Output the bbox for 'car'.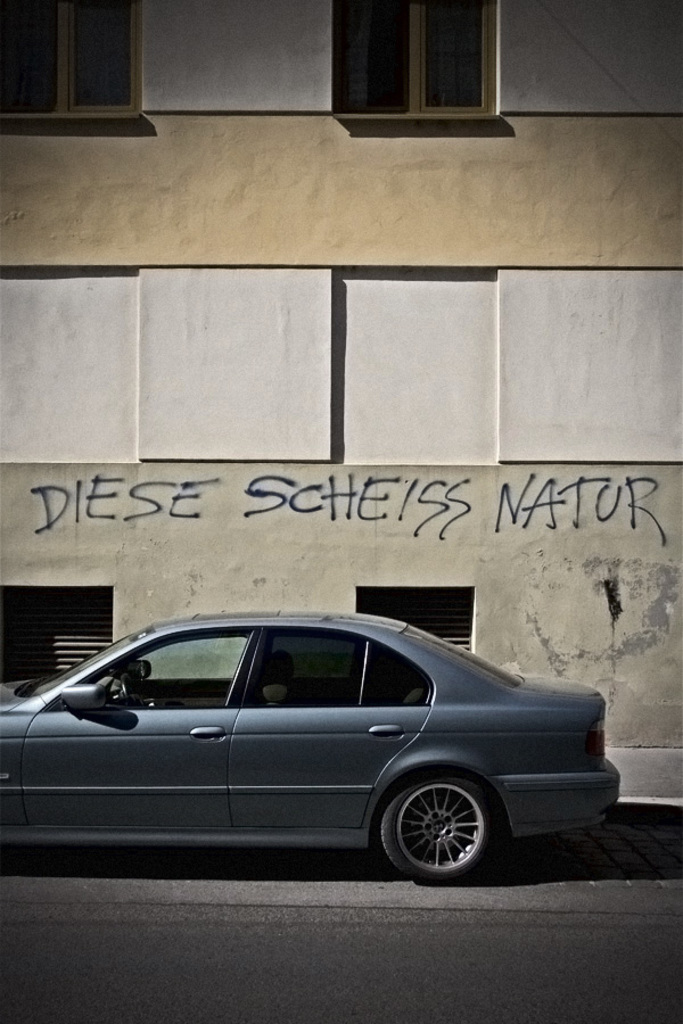
bbox(0, 616, 637, 893).
